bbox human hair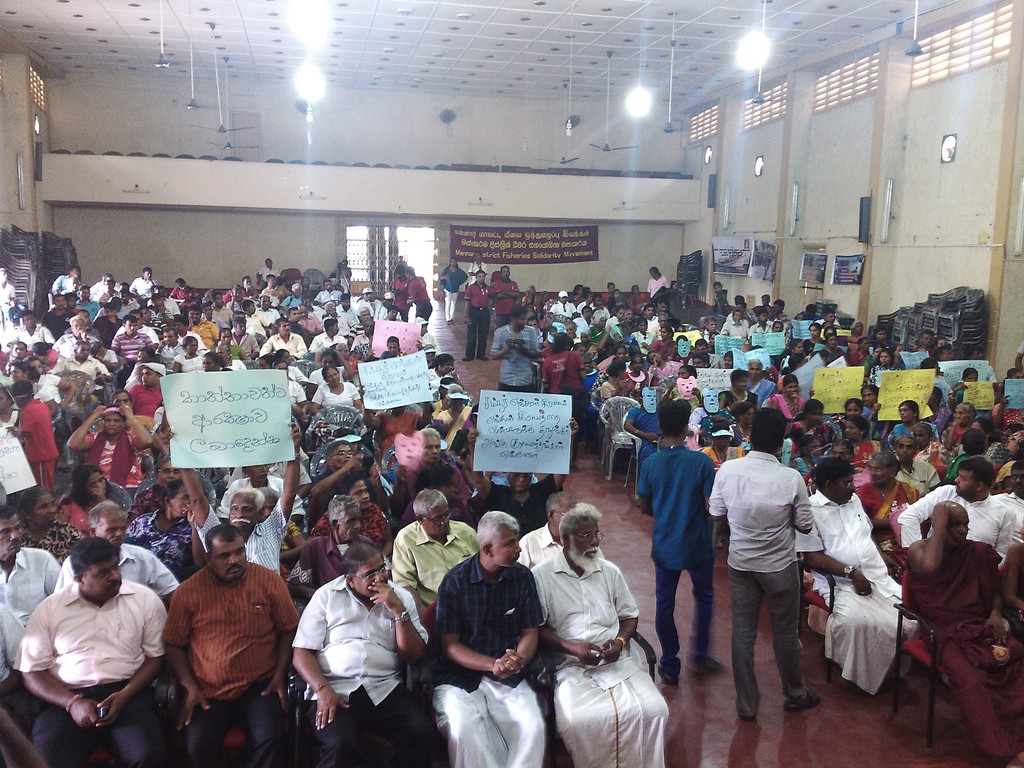
(499, 264, 511, 276)
